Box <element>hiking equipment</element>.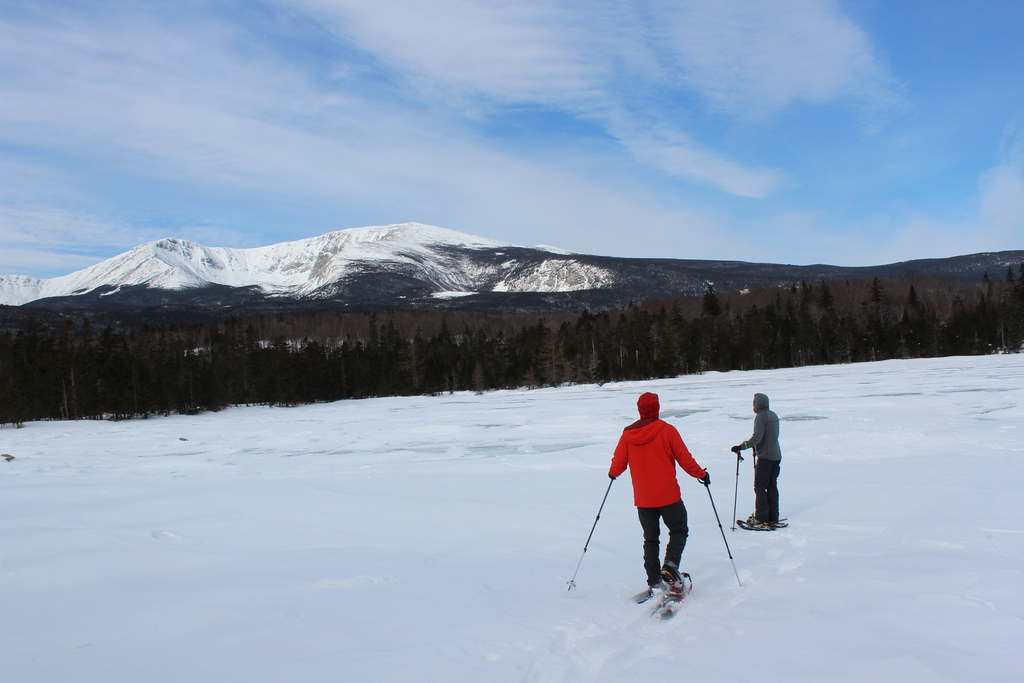
locate(701, 470, 746, 588).
